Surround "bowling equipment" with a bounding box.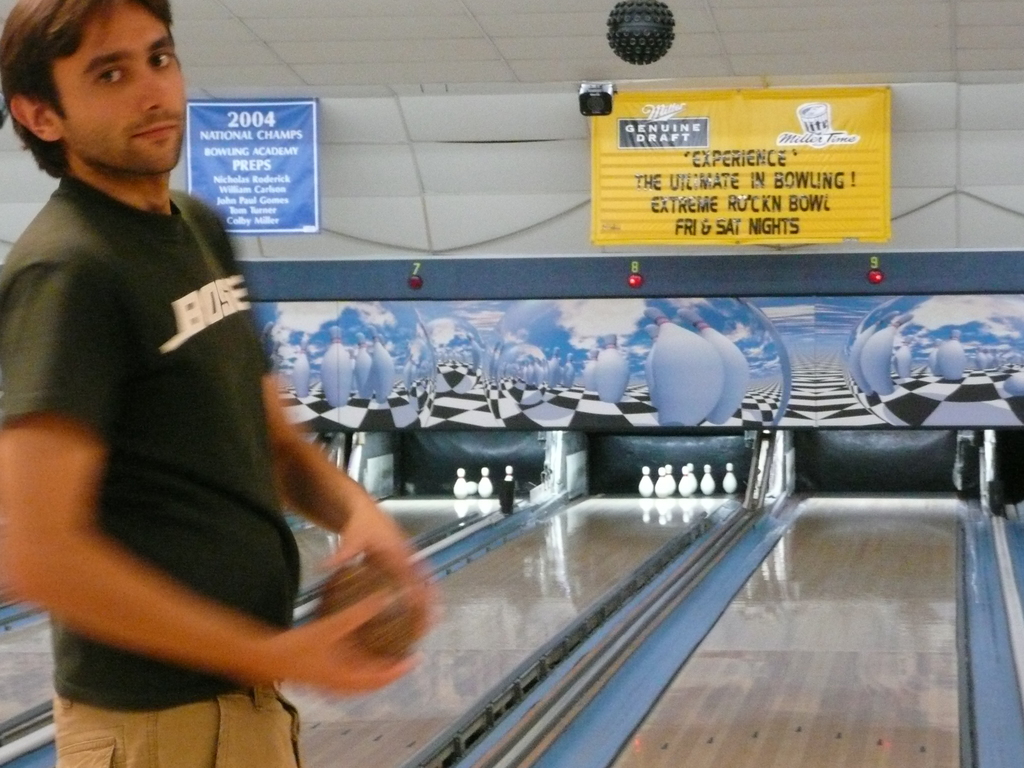
box=[479, 462, 492, 503].
